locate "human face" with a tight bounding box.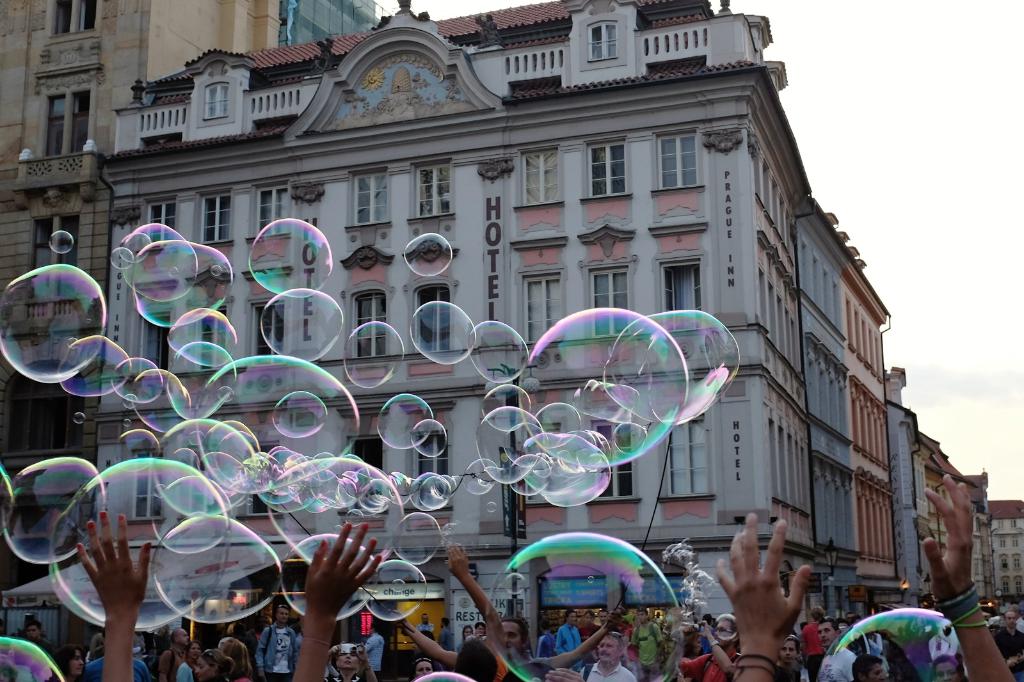
detection(597, 629, 626, 663).
